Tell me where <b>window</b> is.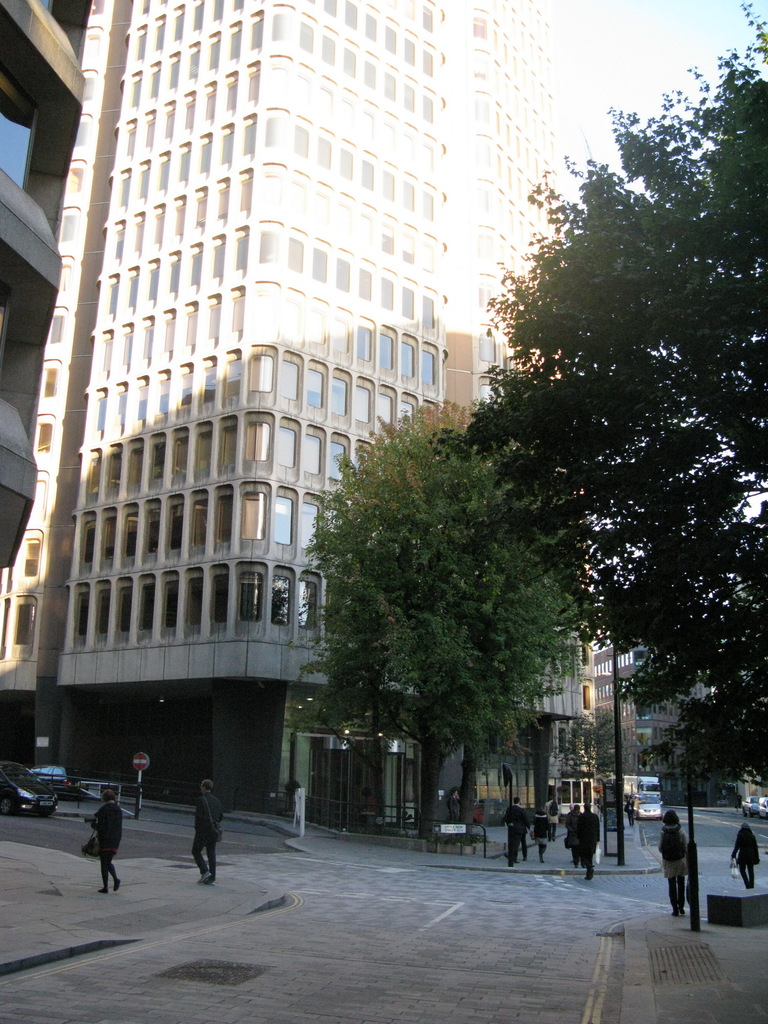
<b>window</b> is at rect(74, 74, 93, 106).
